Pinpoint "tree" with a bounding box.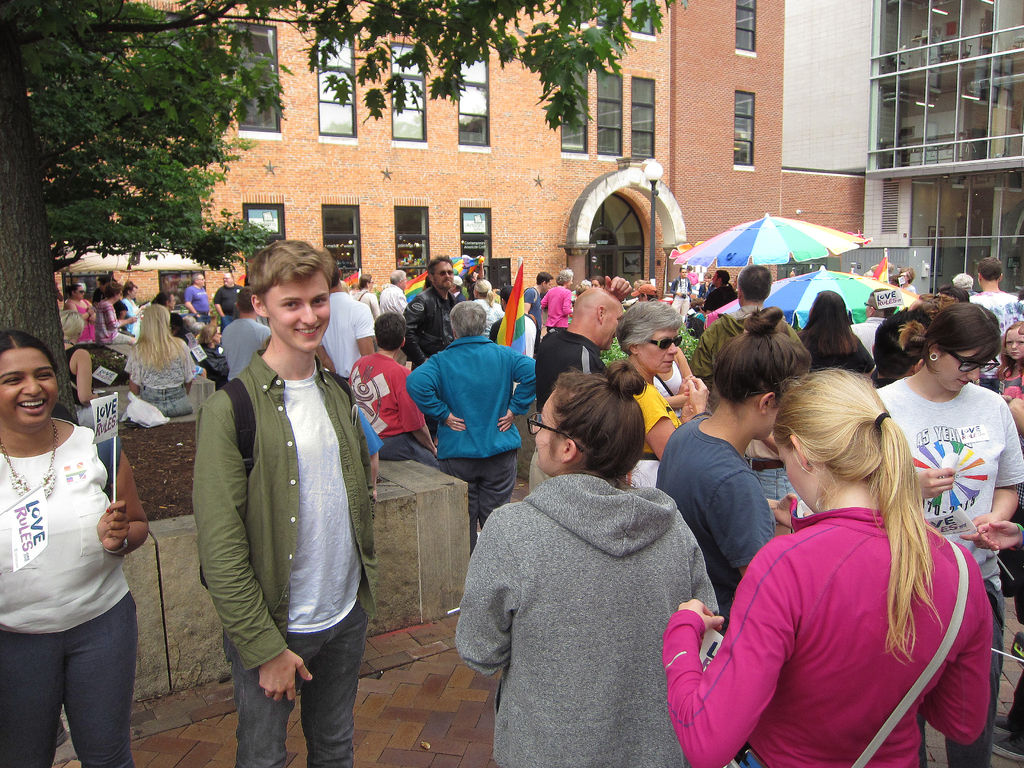
<bbox>0, 0, 682, 428</bbox>.
